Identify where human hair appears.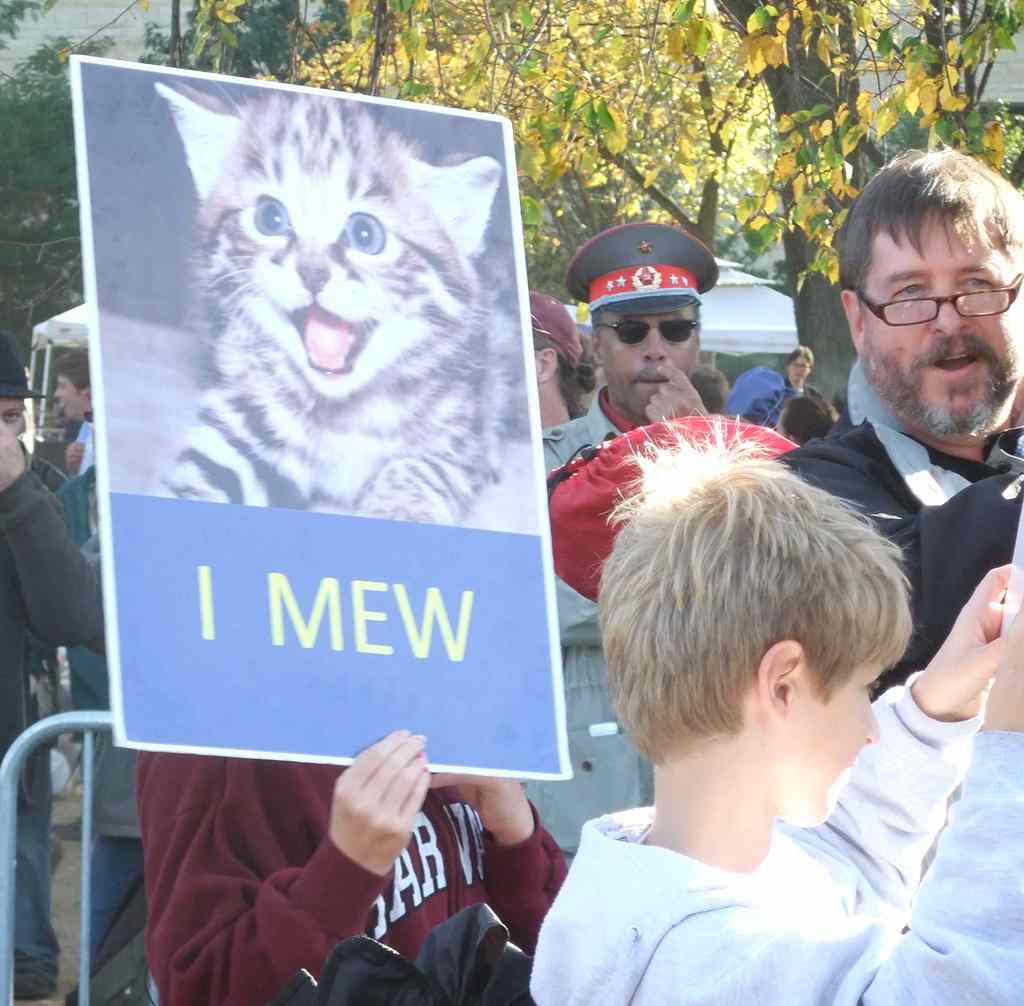
Appears at <region>532, 336, 591, 414</region>.
